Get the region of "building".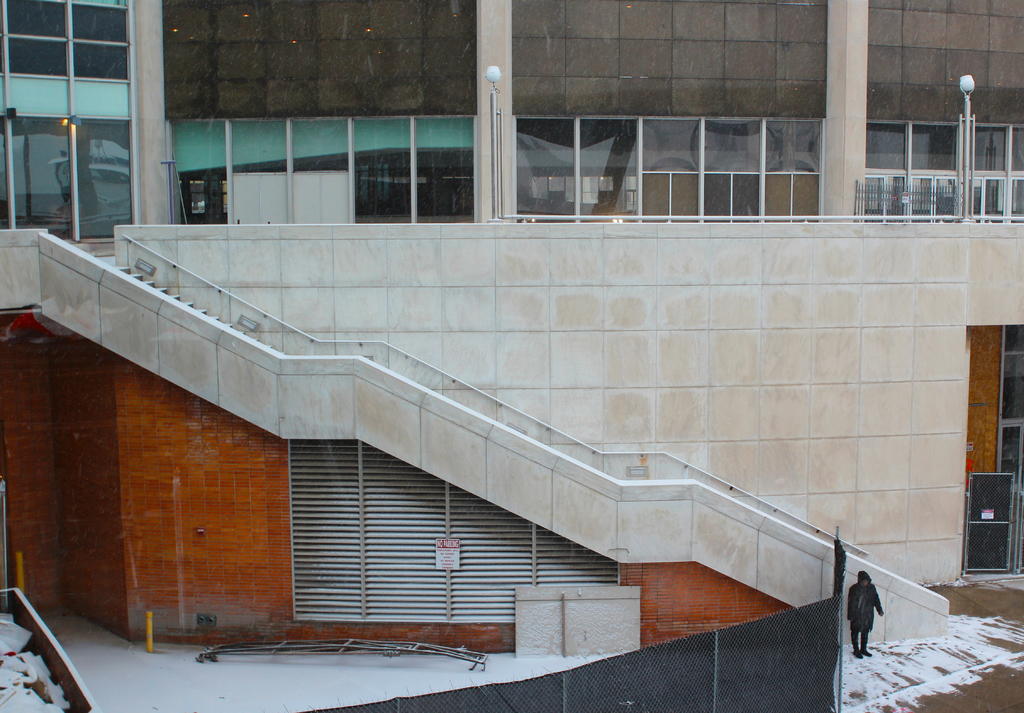
0 0 1023 712.
